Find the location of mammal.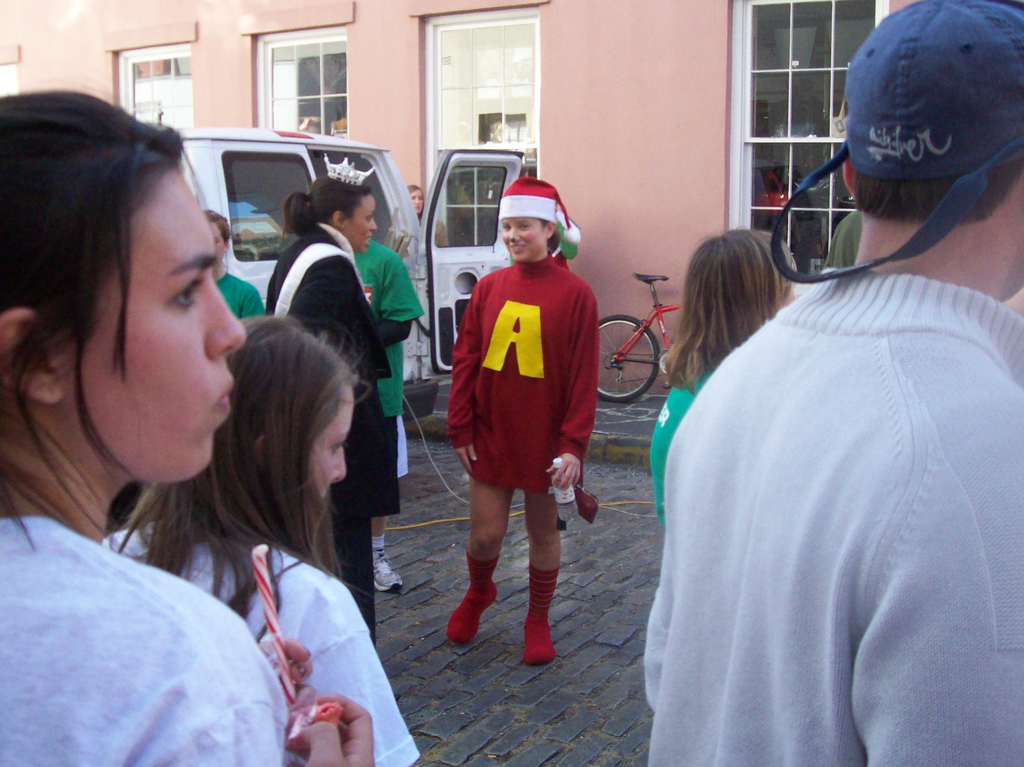
Location: region(202, 211, 264, 319).
